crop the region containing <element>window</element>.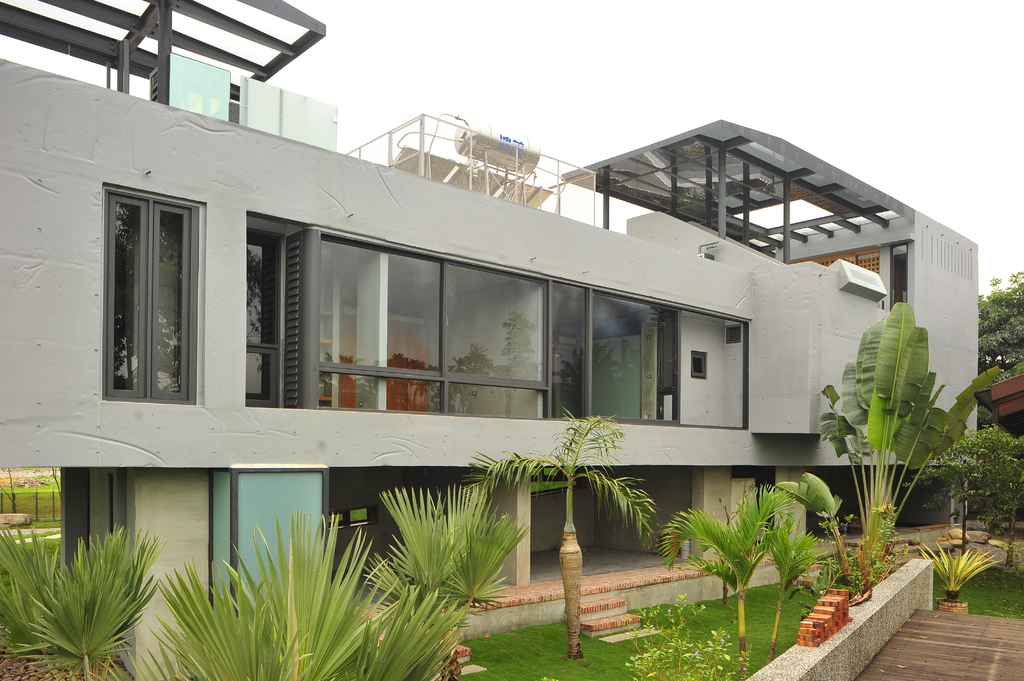
Crop region: select_region(245, 209, 750, 429).
